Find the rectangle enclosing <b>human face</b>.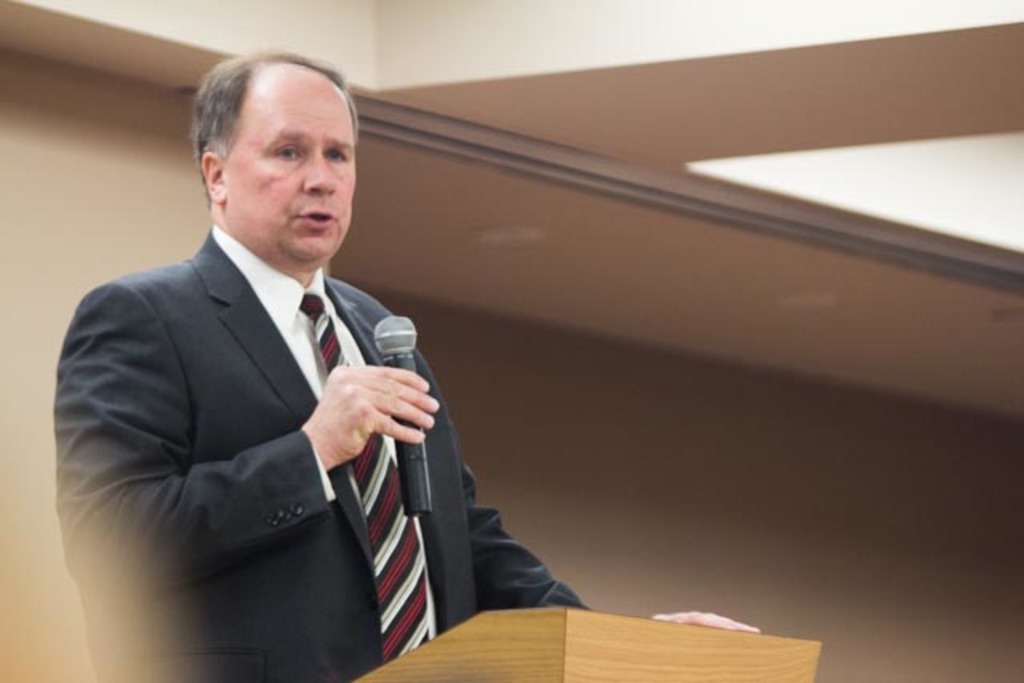
(221,66,354,266).
